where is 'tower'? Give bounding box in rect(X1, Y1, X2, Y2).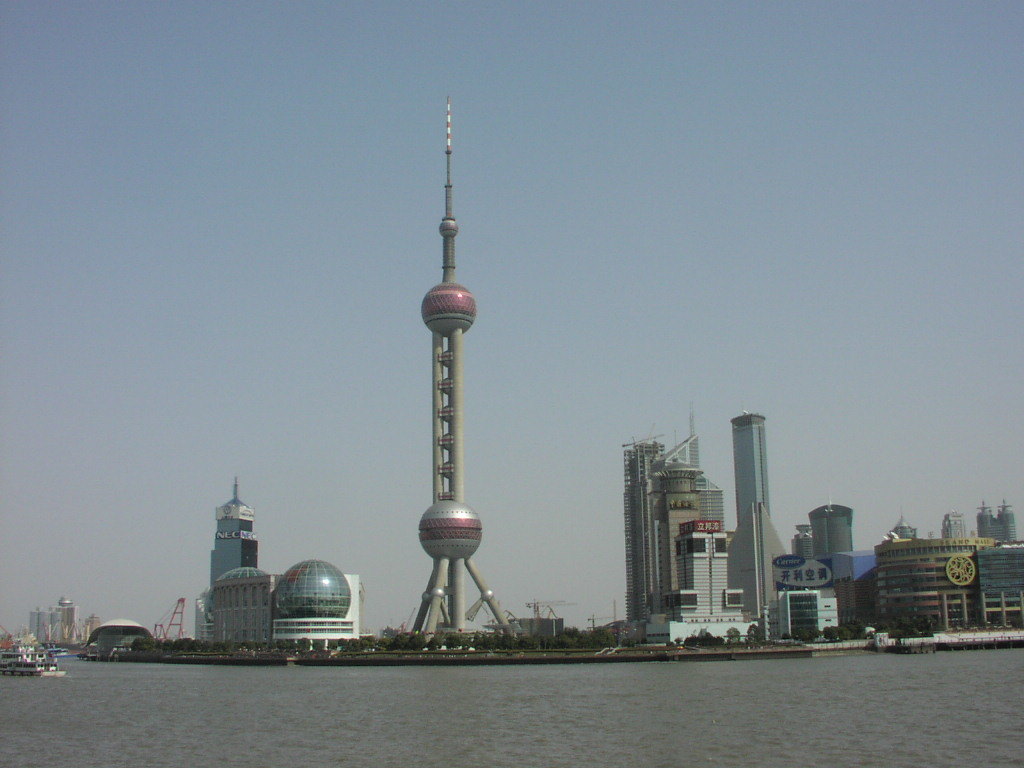
rect(617, 434, 704, 654).
